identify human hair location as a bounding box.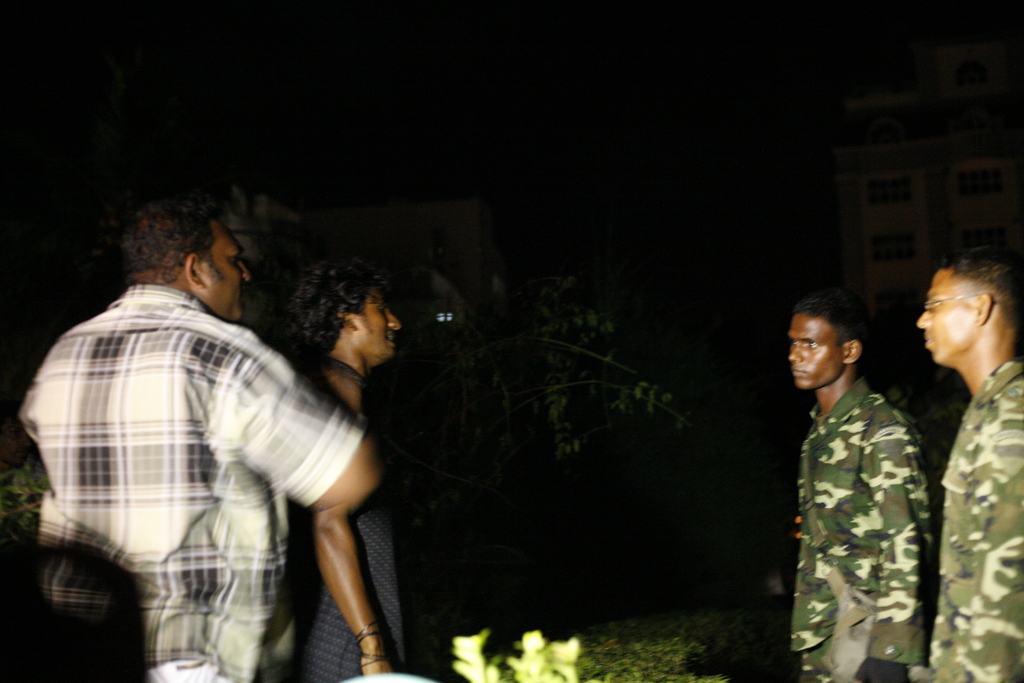
x1=792, y1=296, x2=866, y2=352.
